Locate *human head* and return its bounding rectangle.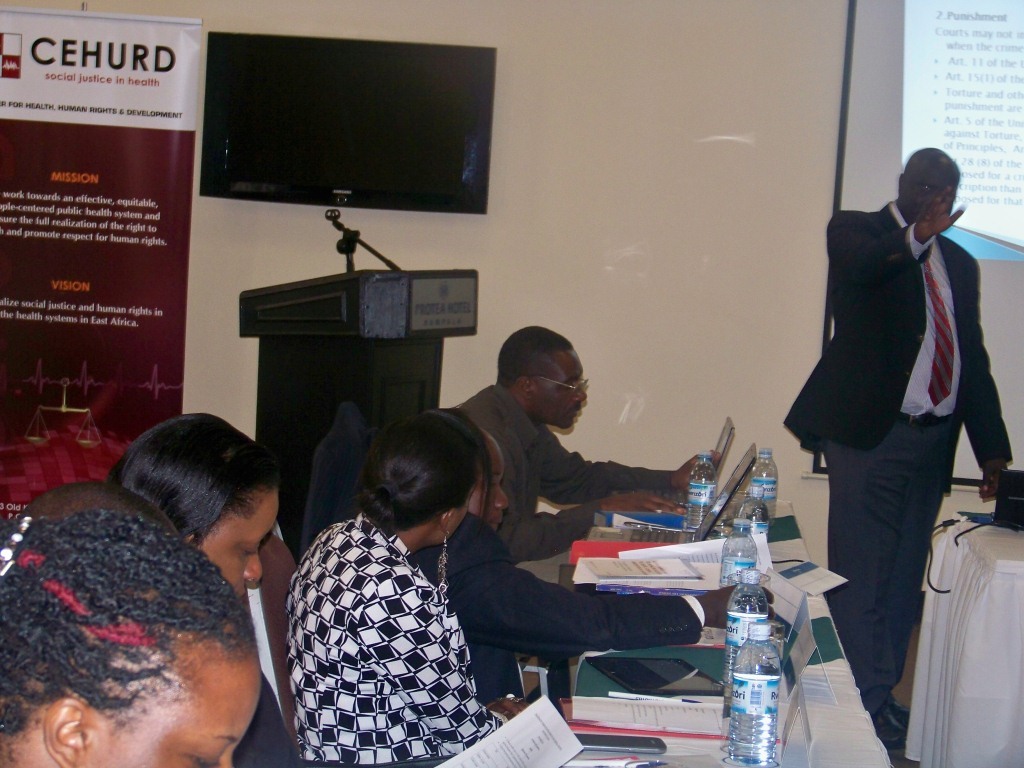
rect(496, 325, 598, 428).
